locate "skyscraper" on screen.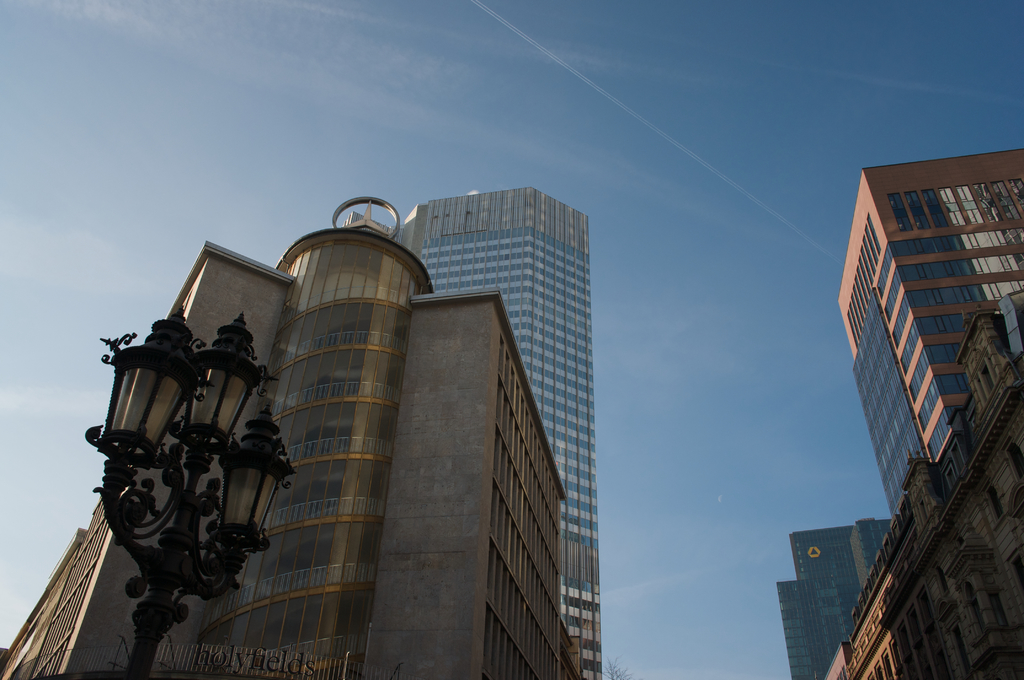
On screen at region(777, 520, 894, 677).
